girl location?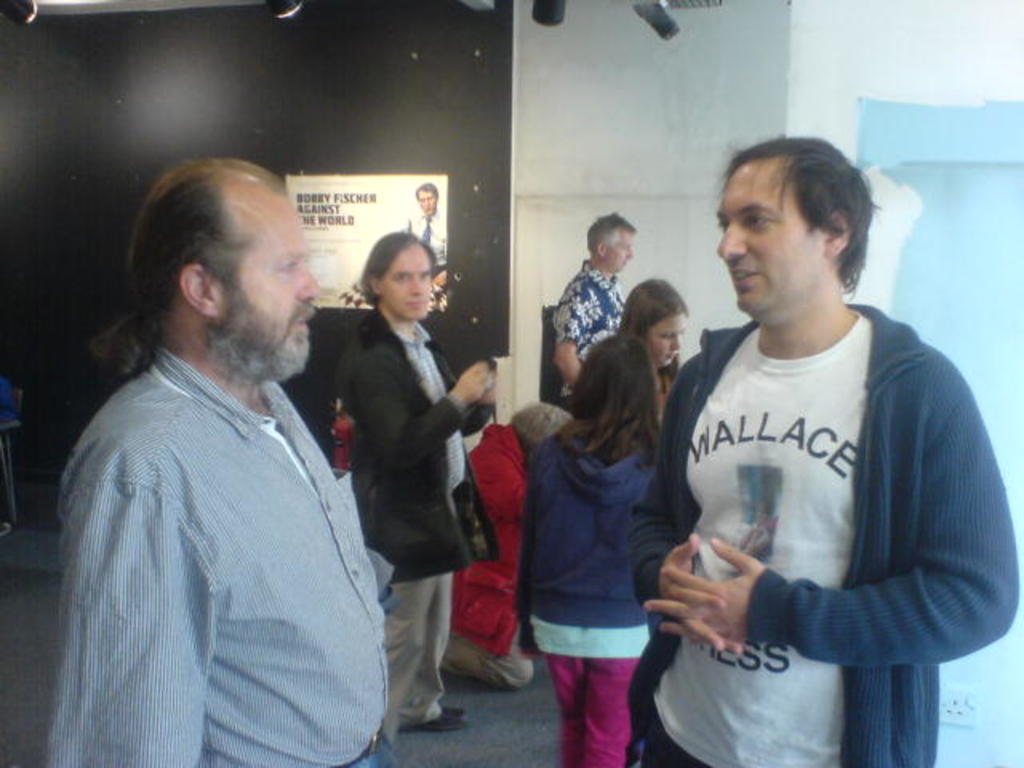
BBox(515, 331, 670, 766)
